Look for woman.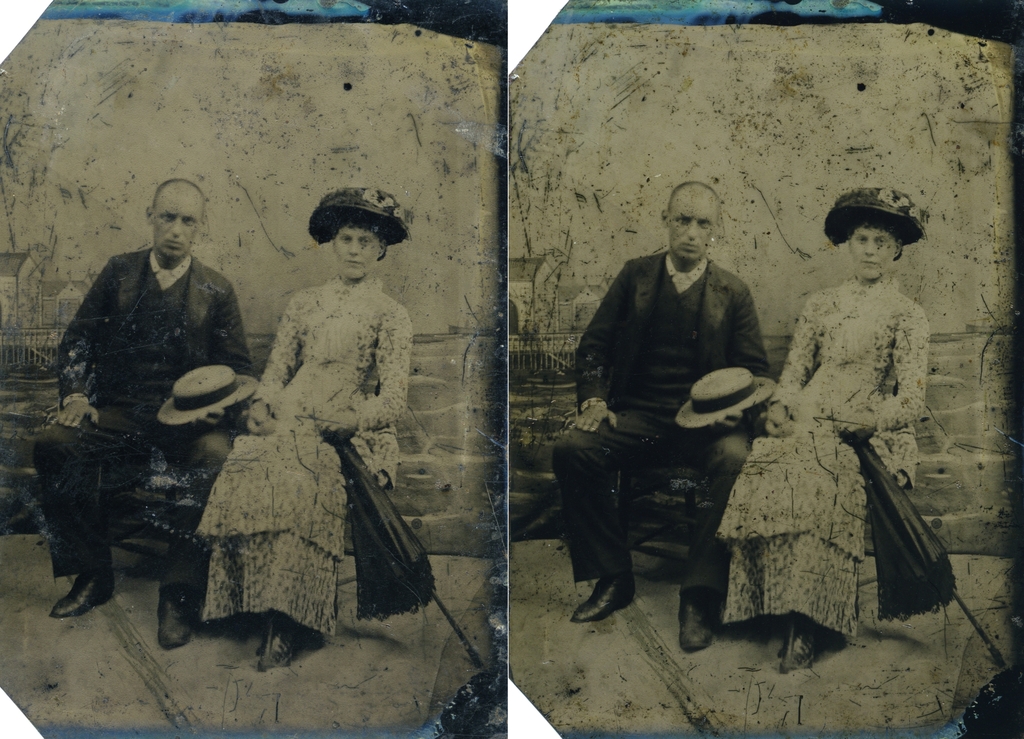
Found: 707, 183, 954, 661.
